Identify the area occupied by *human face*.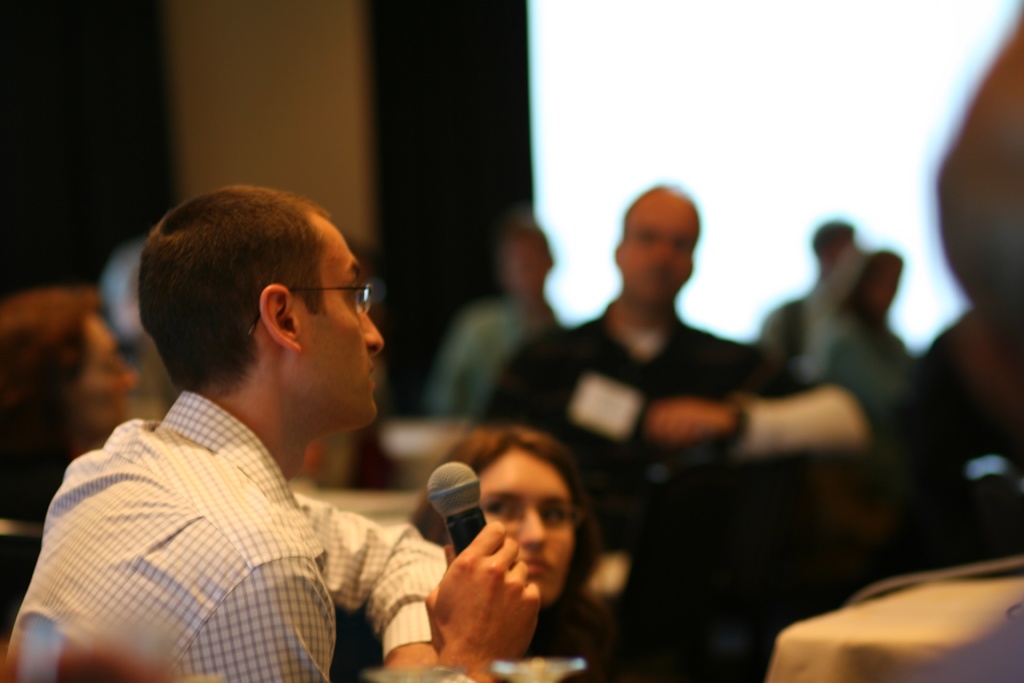
Area: bbox(472, 448, 570, 606).
